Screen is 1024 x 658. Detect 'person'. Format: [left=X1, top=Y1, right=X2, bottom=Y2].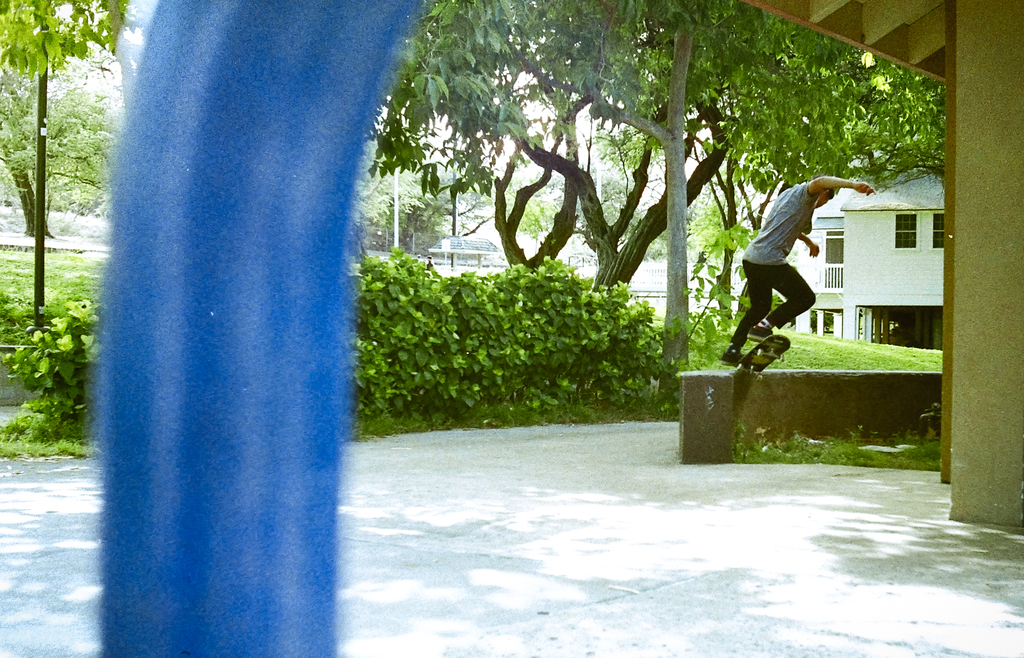
[left=723, top=174, right=877, bottom=368].
